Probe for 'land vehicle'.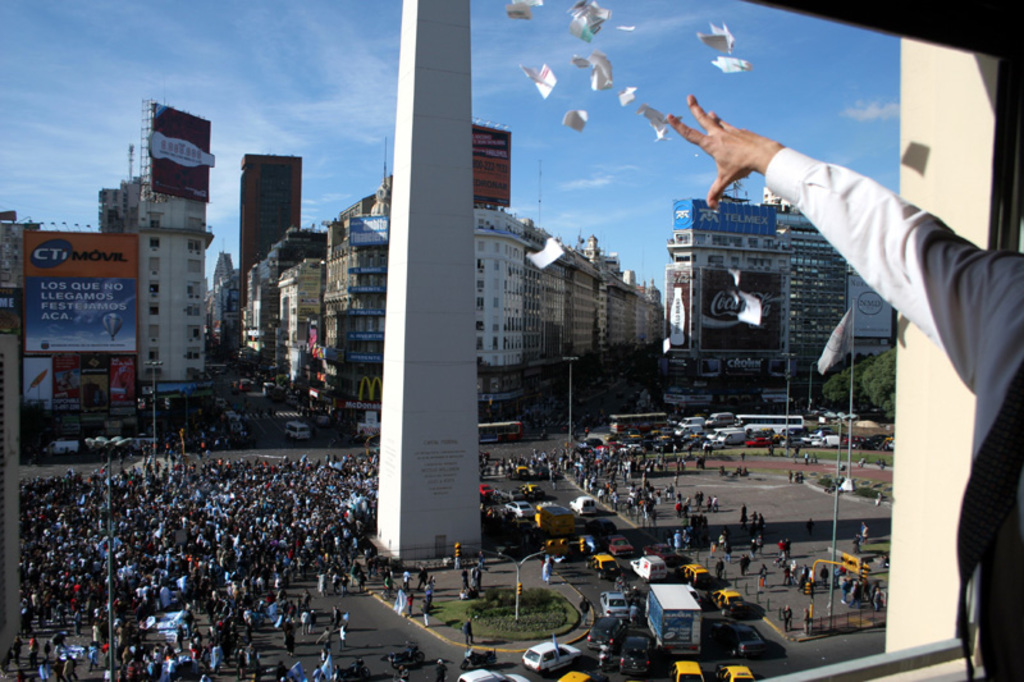
Probe result: [882, 436, 899, 454].
